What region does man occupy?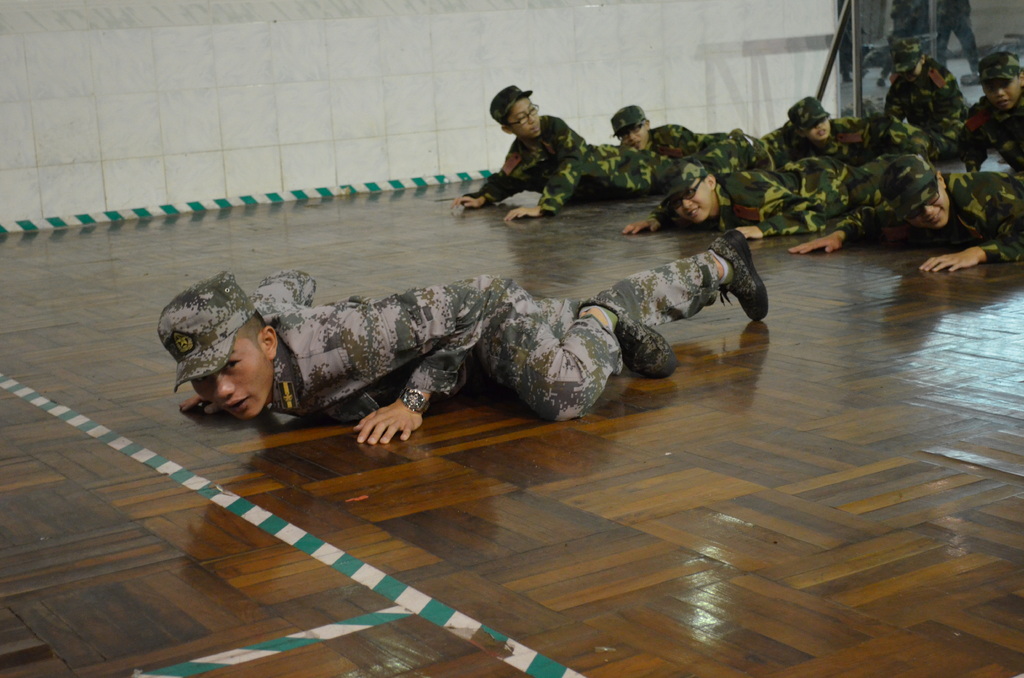
region(790, 158, 1023, 285).
